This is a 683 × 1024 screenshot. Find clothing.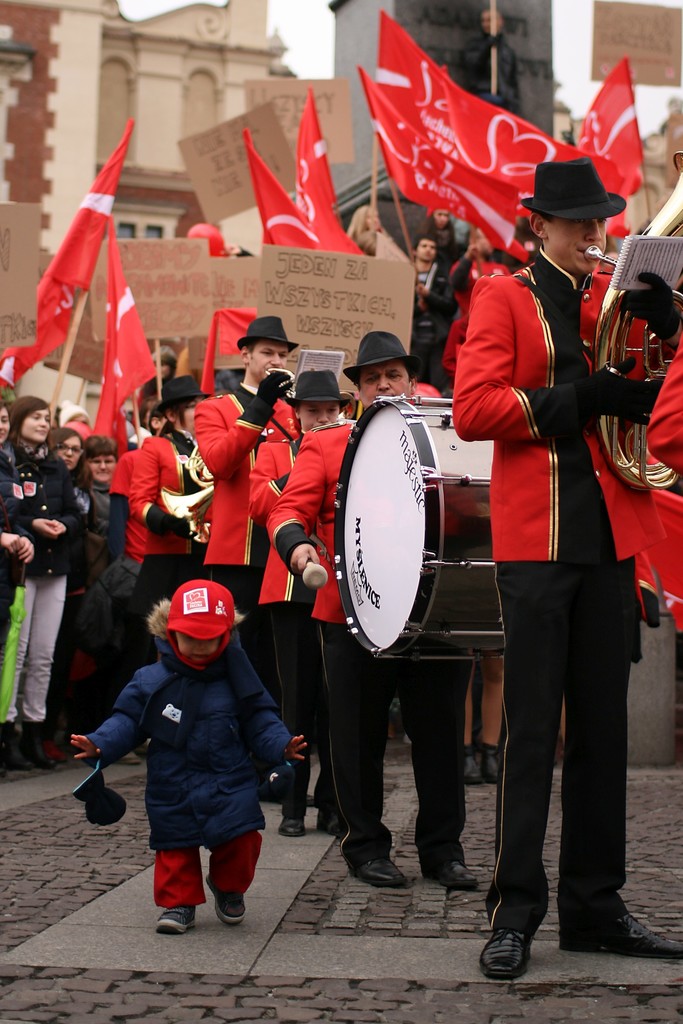
Bounding box: 451, 241, 670, 946.
